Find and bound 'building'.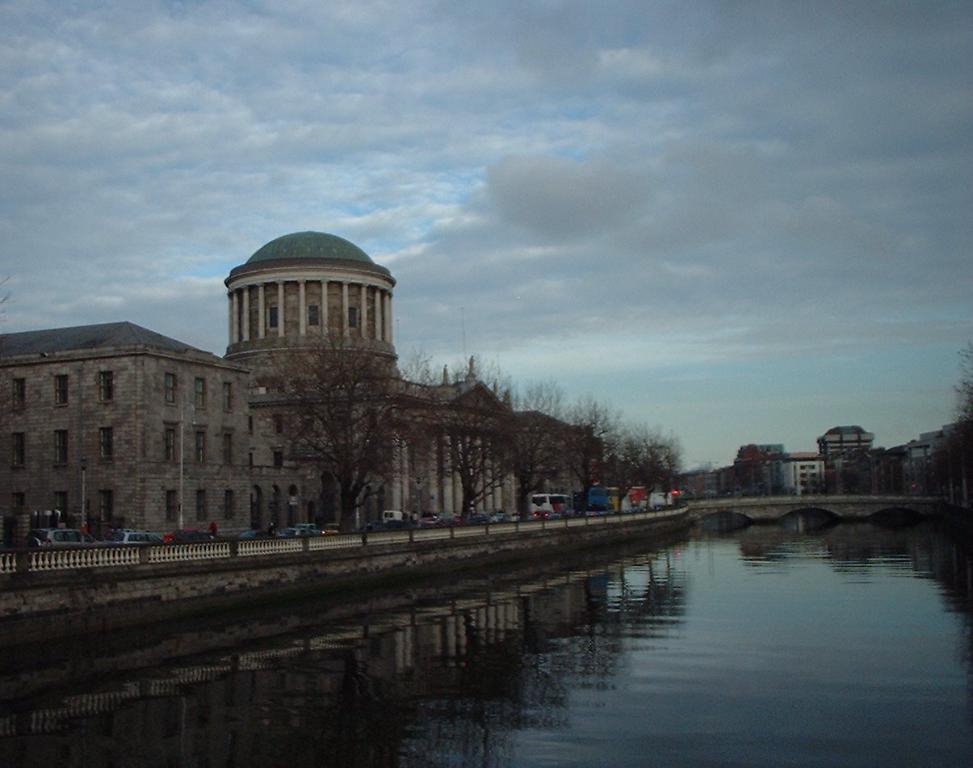
Bound: bbox=(818, 422, 871, 495).
